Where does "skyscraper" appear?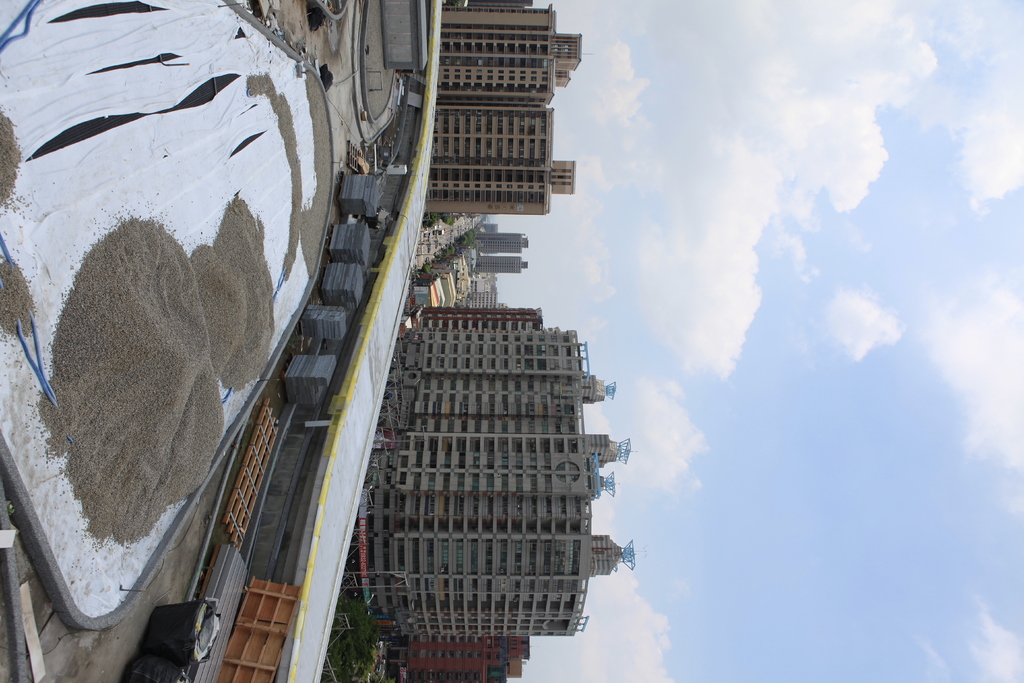
Appears at x1=469, y1=227, x2=529, y2=256.
